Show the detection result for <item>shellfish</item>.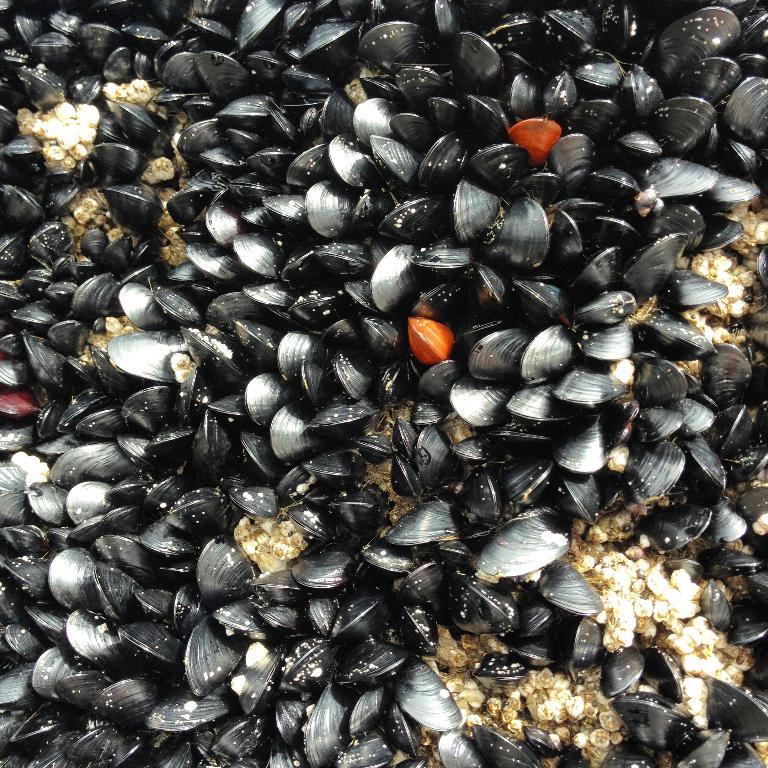
box=[556, 362, 627, 413].
